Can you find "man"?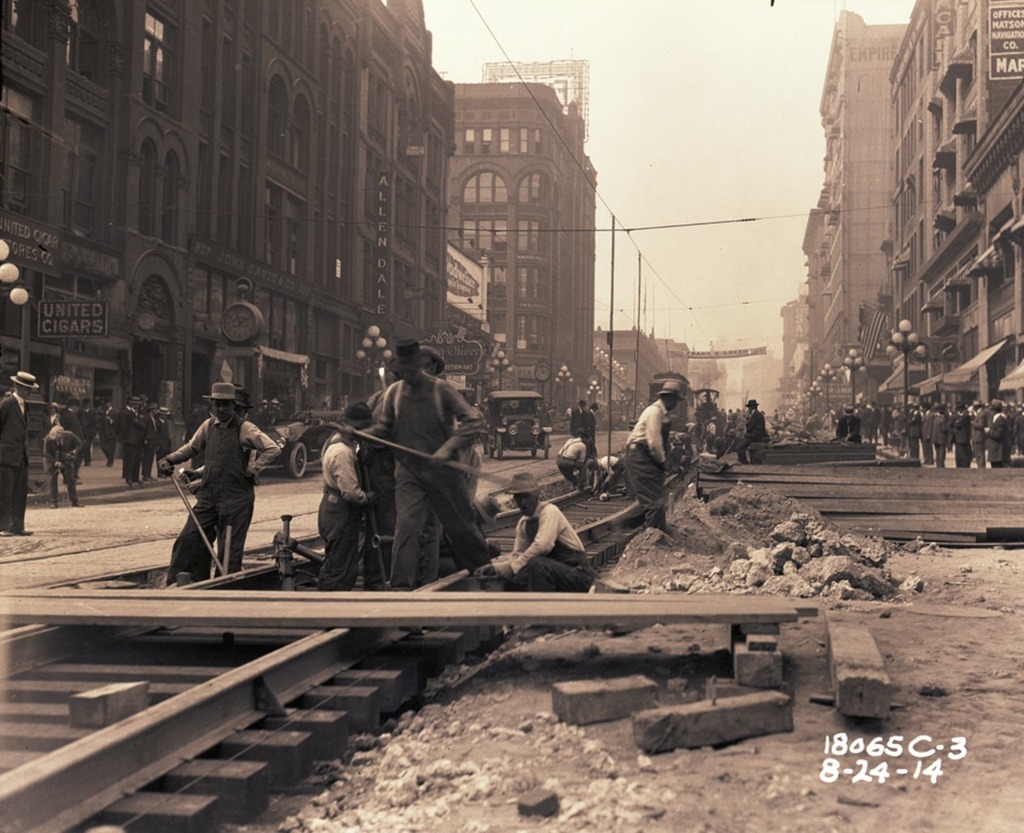
Yes, bounding box: <box>39,419,84,509</box>.
